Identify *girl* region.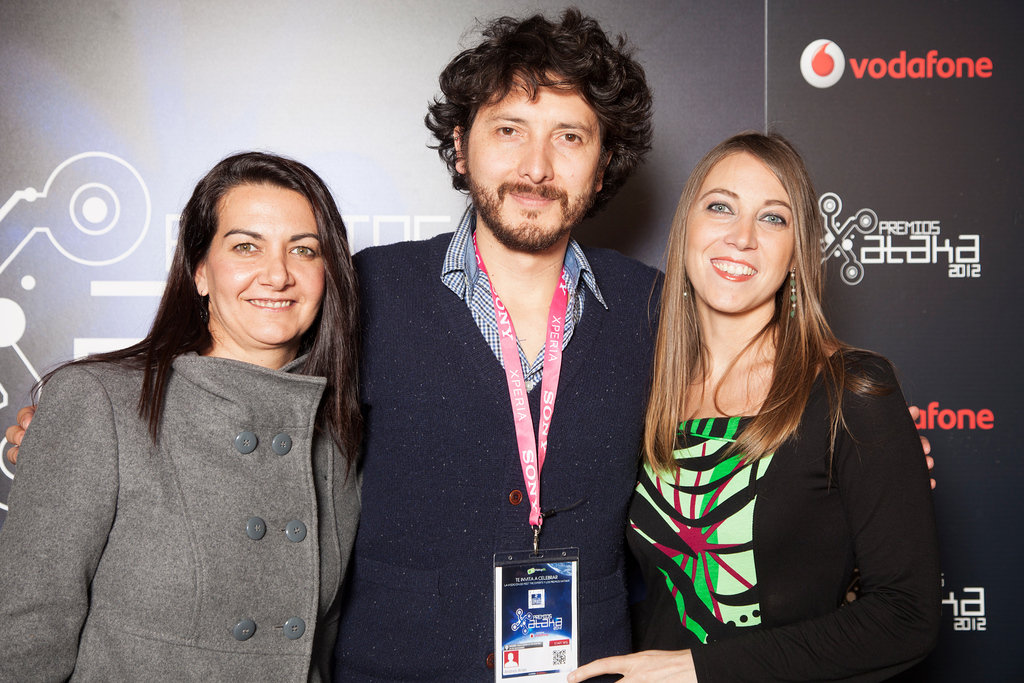
Region: [left=625, top=126, right=947, bottom=682].
